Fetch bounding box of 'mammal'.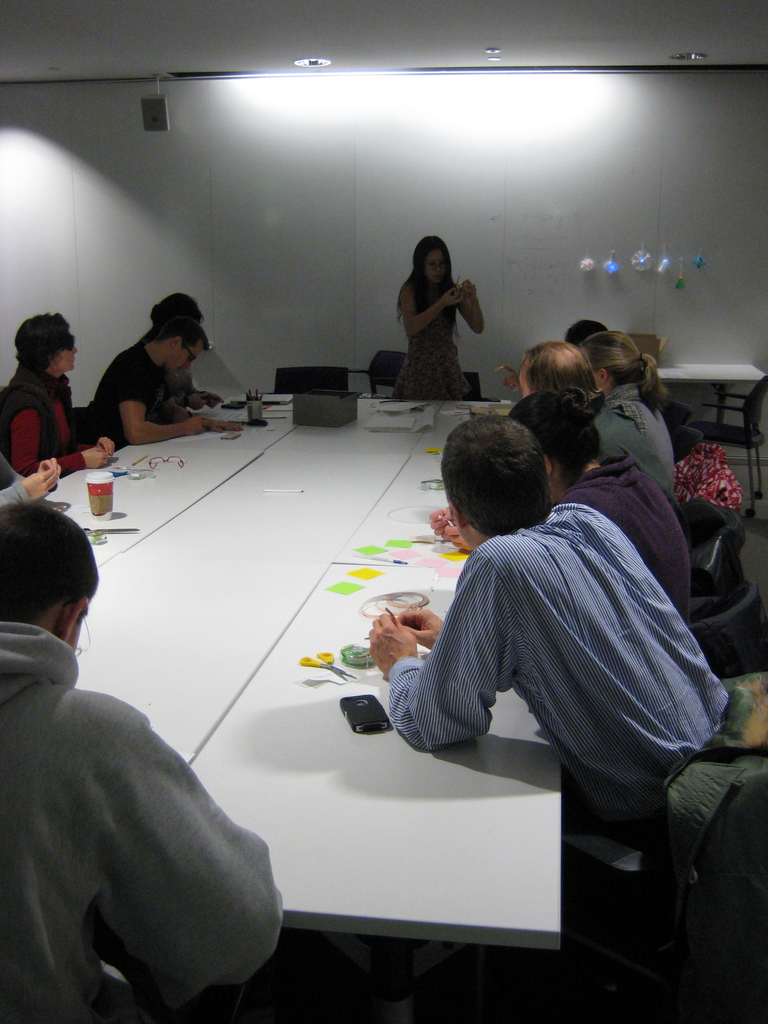
Bbox: [x1=0, y1=311, x2=114, y2=477].
